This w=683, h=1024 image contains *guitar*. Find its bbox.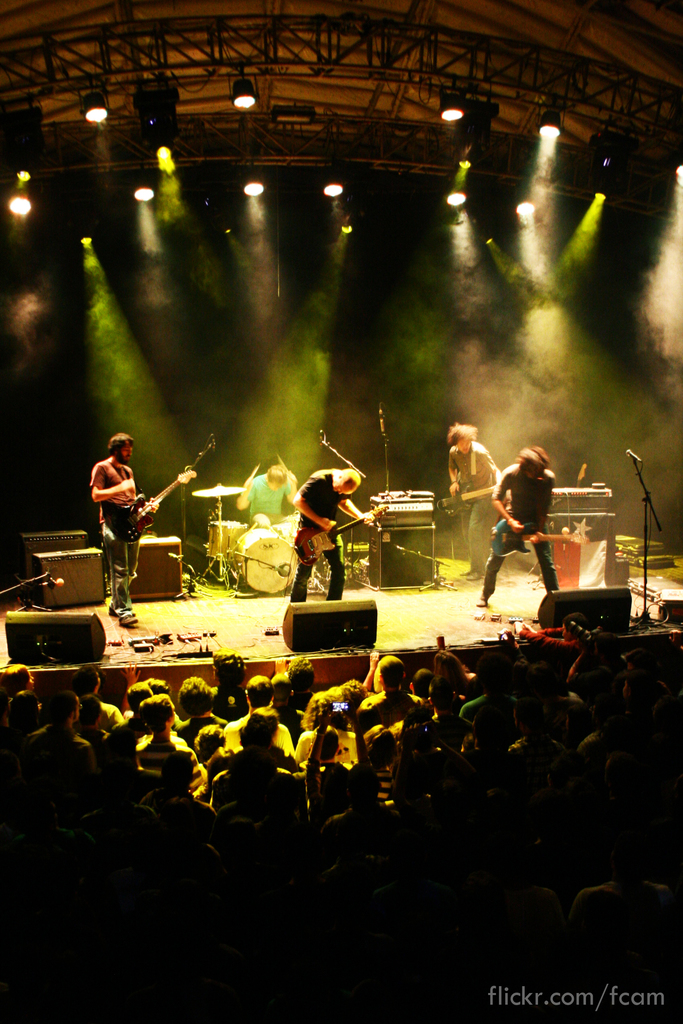
(x1=486, y1=518, x2=586, y2=557).
